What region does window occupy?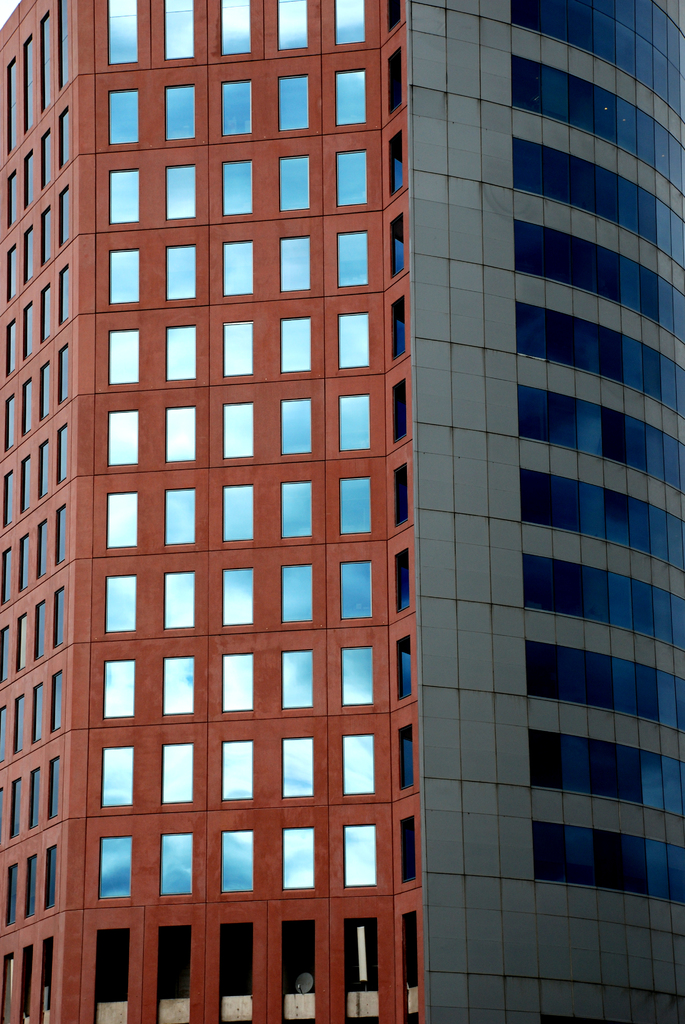
x1=8, y1=172, x2=19, y2=226.
